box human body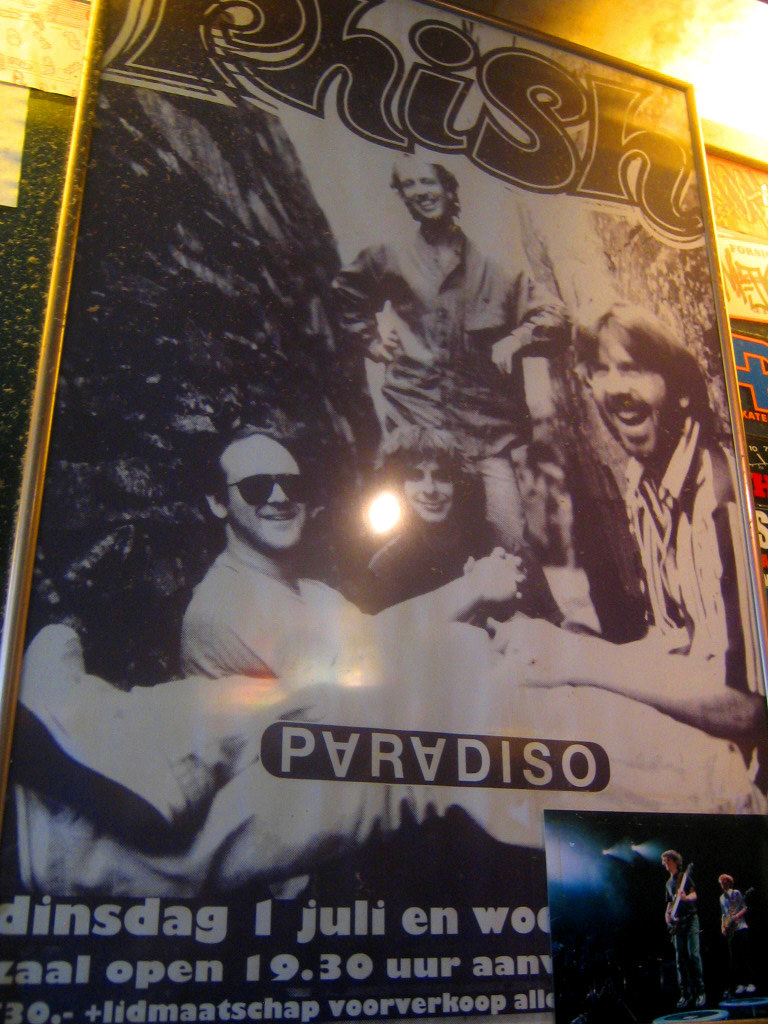
x1=395 y1=678 x2=721 y2=1023
